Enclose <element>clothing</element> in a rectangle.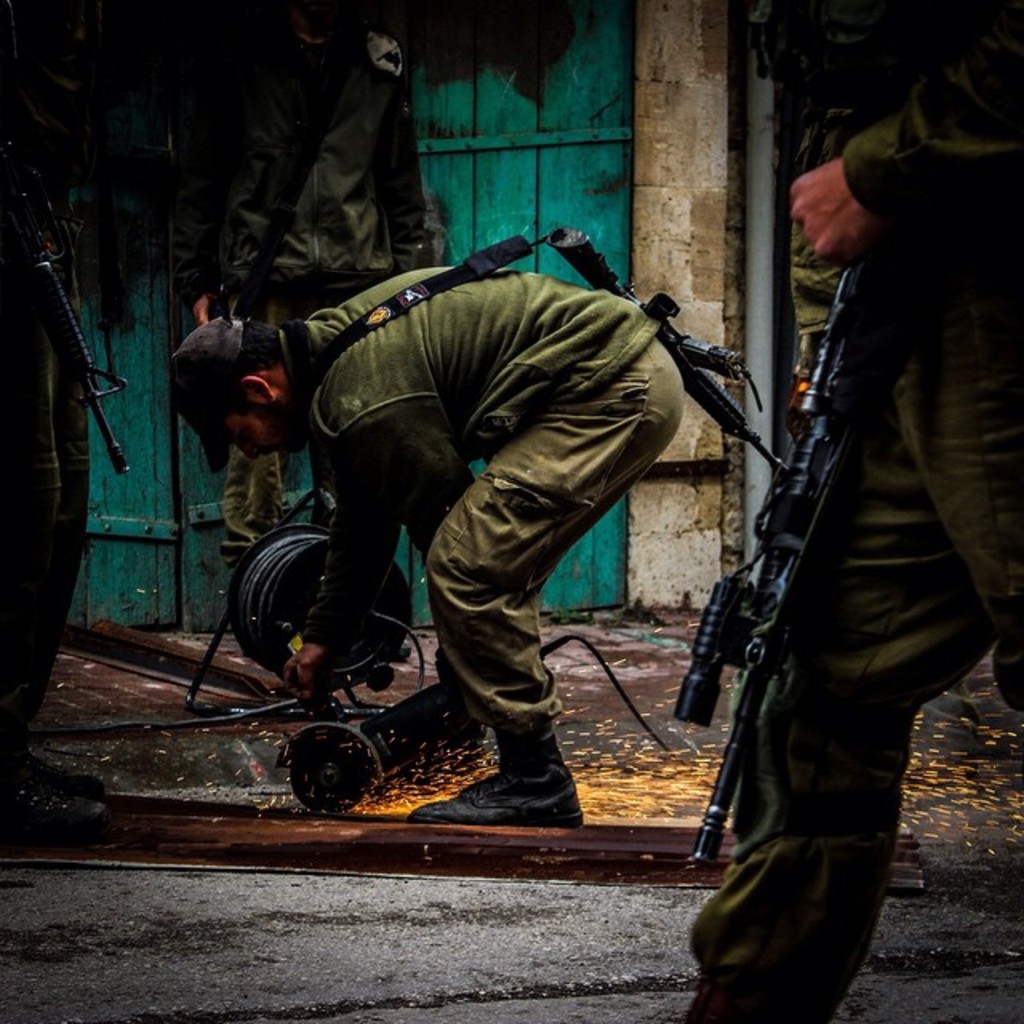
<box>723,32,1022,1022</box>.
